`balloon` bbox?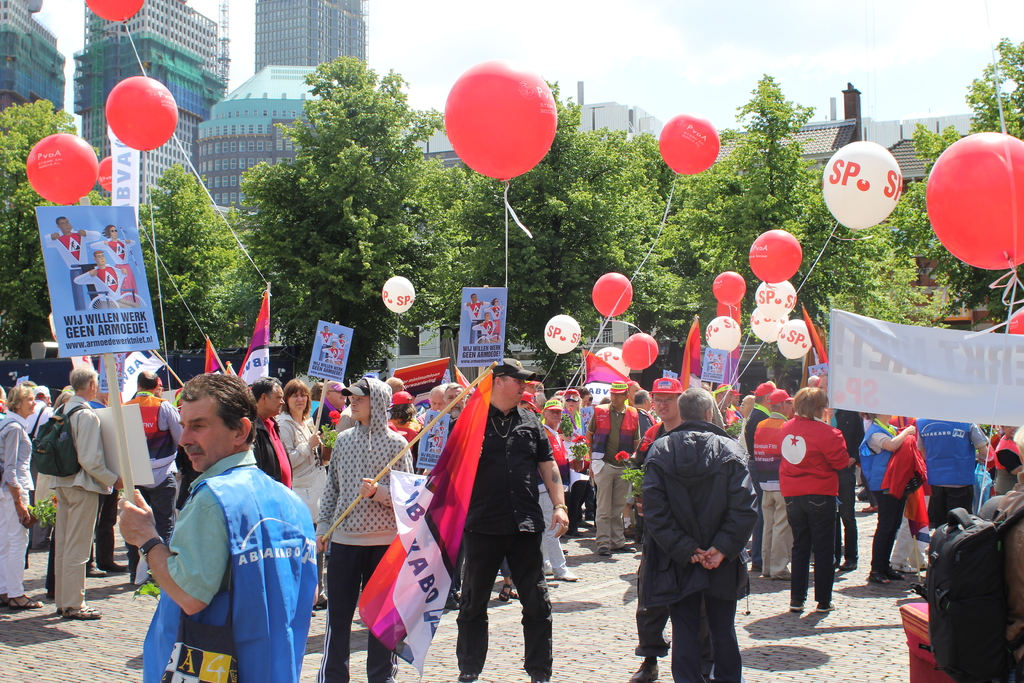
box(445, 57, 557, 183)
